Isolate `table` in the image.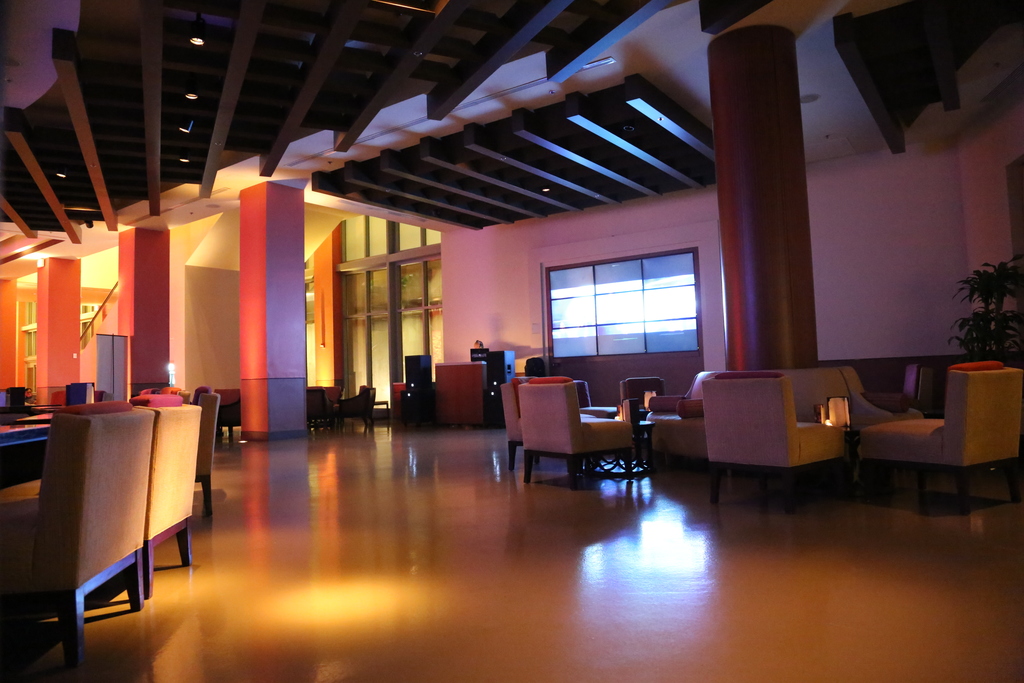
Isolated region: {"left": 594, "top": 417, "right": 655, "bottom": 473}.
